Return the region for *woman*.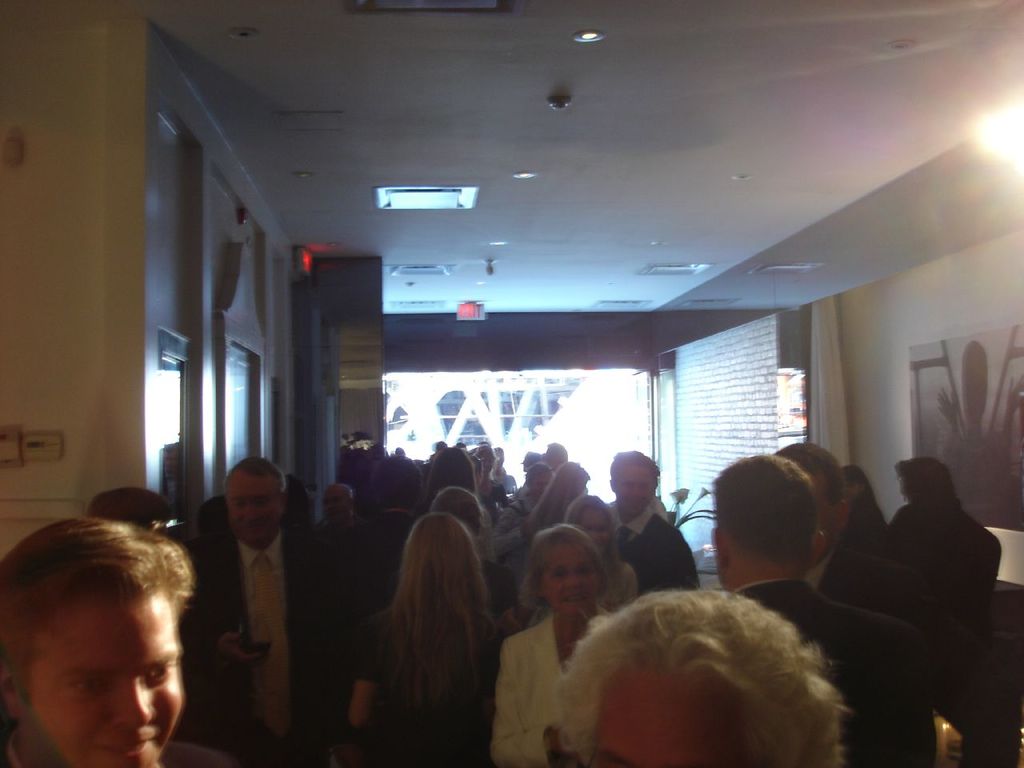
x1=519, y1=490, x2=641, y2=625.
